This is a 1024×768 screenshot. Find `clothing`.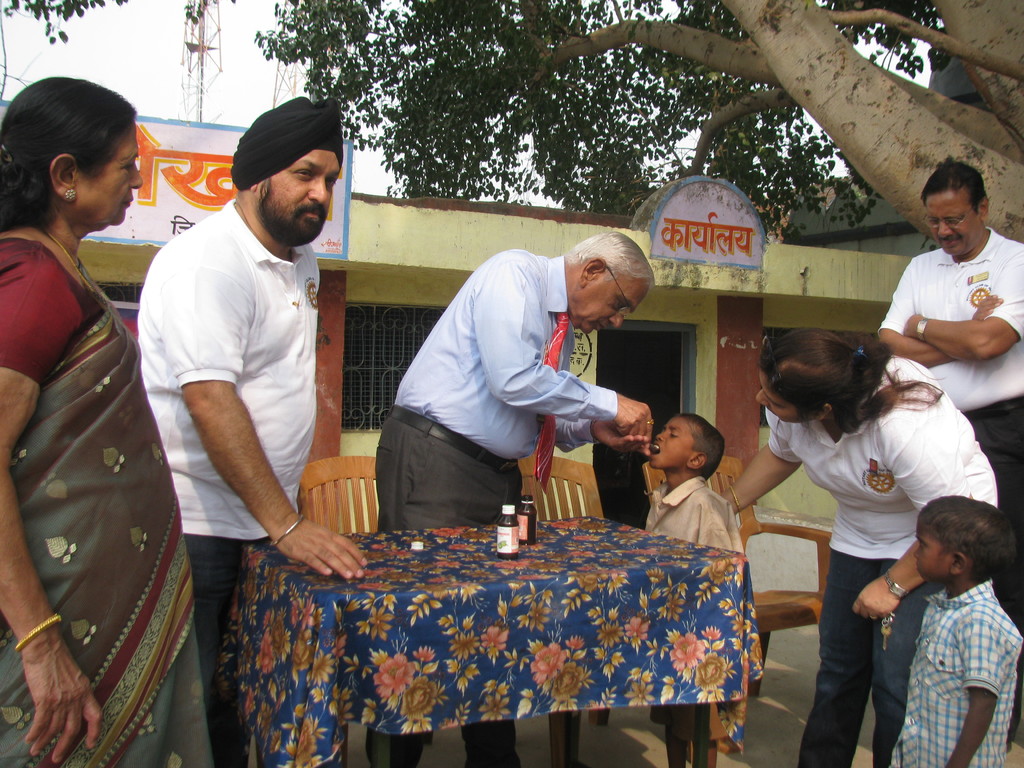
Bounding box: detection(12, 175, 191, 748).
